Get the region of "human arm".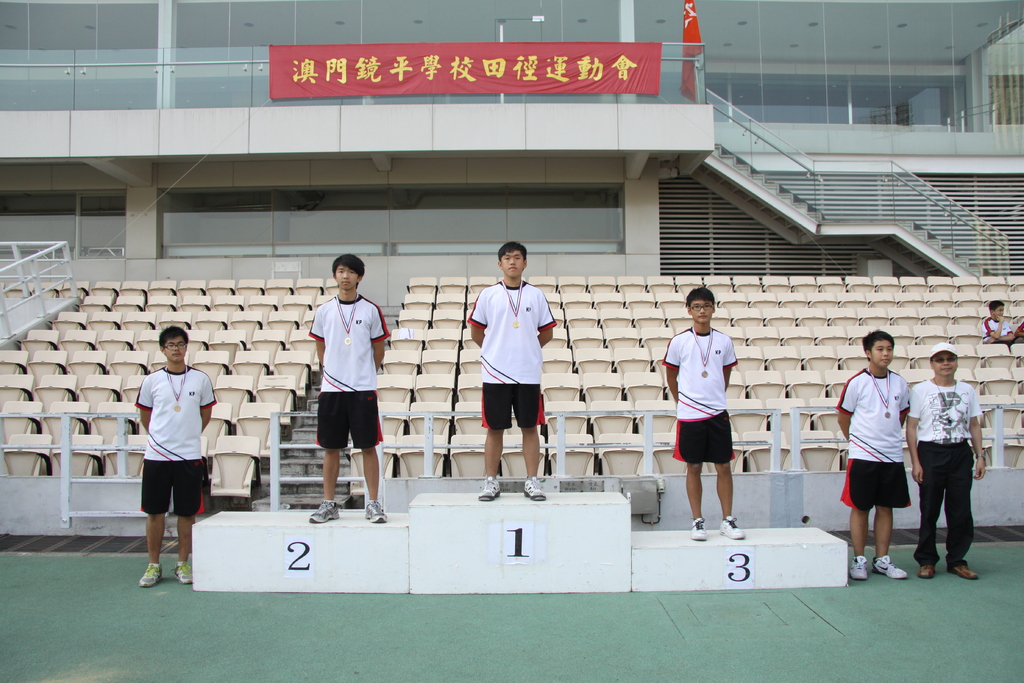
select_region(897, 375, 914, 428).
